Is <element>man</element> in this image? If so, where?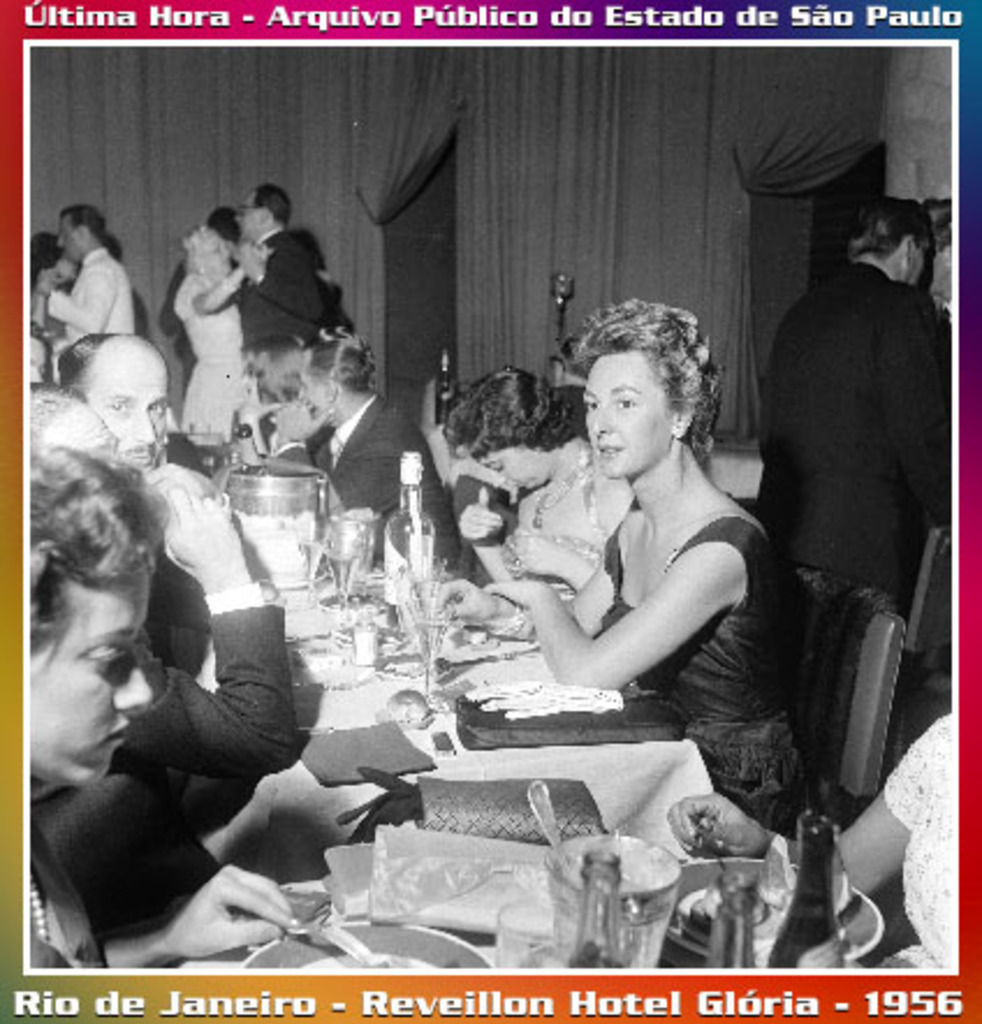
Yes, at rect(60, 324, 162, 473).
